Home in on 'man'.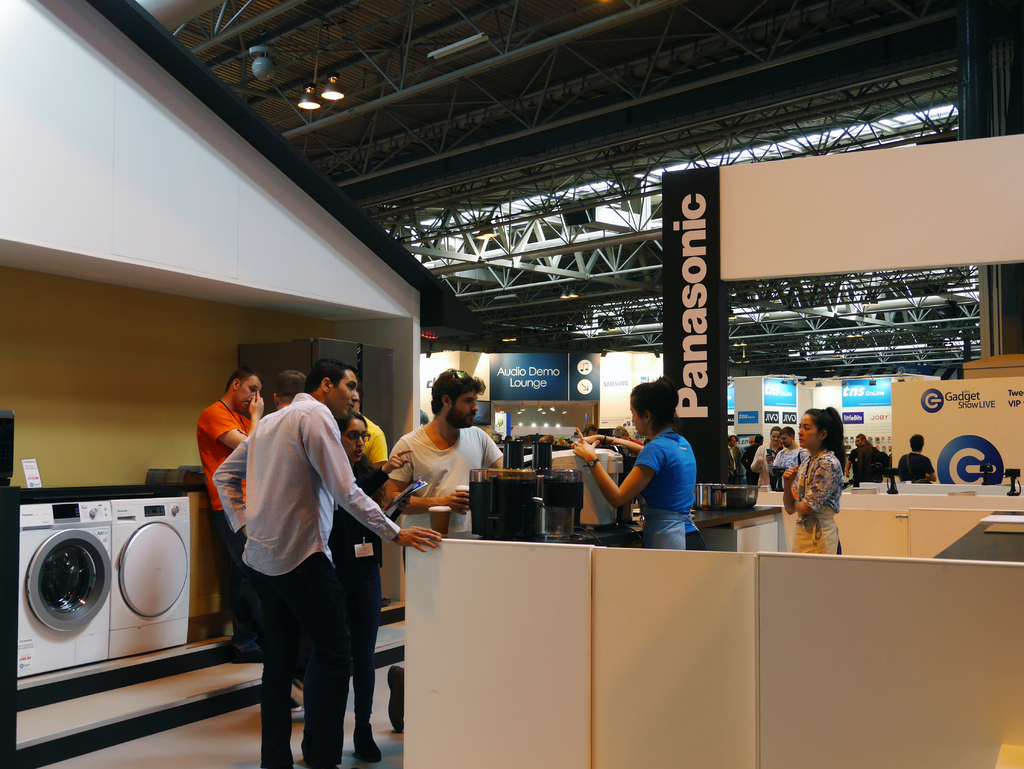
Homed in at l=732, t=435, r=742, b=480.
